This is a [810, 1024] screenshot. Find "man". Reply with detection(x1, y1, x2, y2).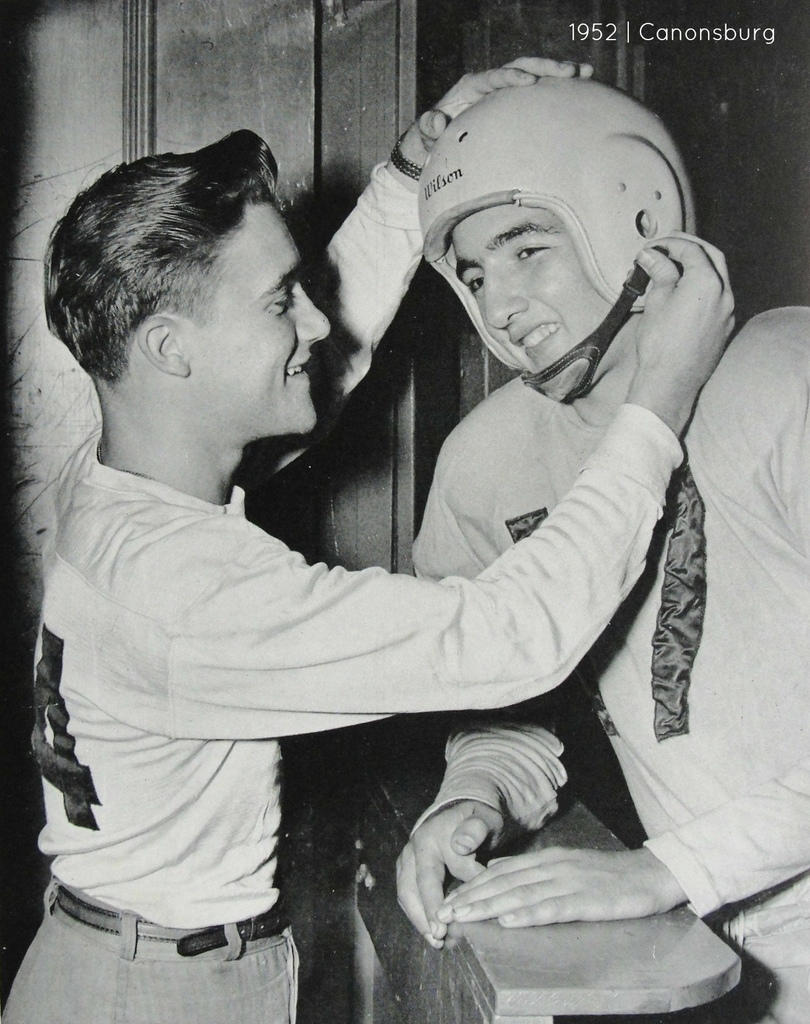
detection(394, 70, 809, 1023).
